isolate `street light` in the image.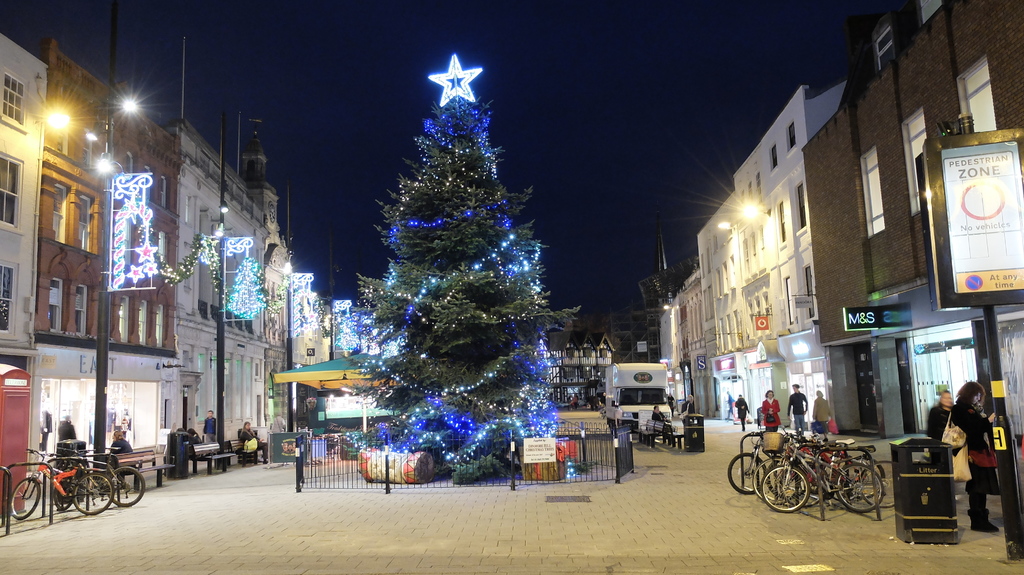
Isolated region: l=327, t=262, r=343, b=366.
